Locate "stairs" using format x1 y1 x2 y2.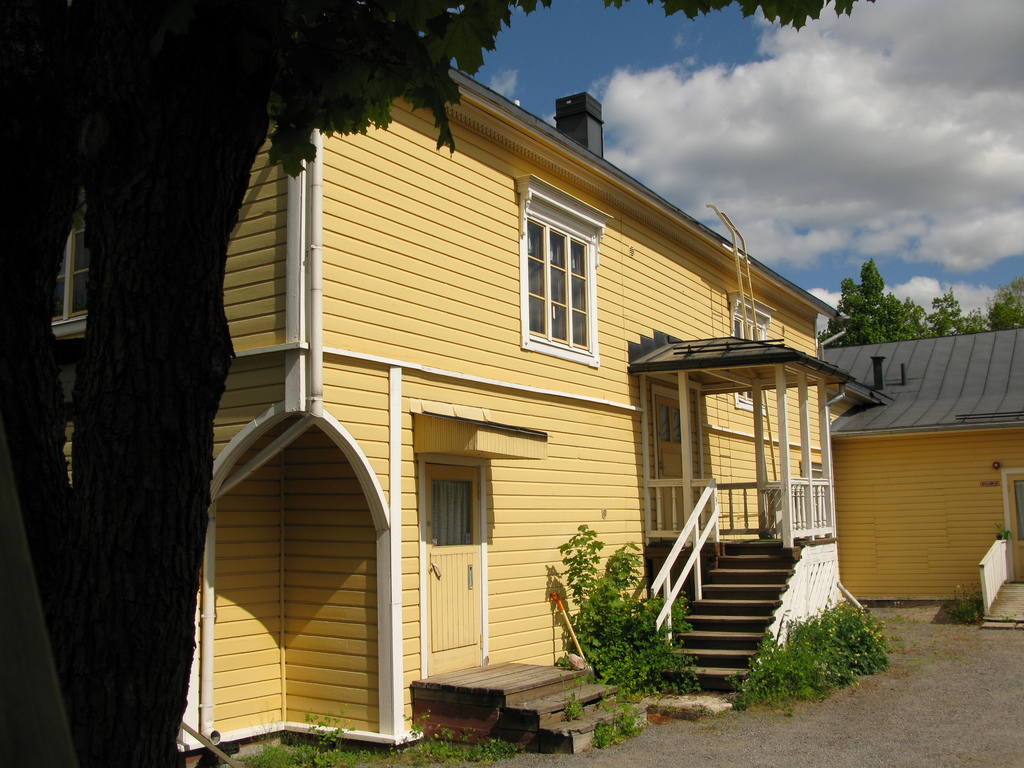
679 541 799 696.
